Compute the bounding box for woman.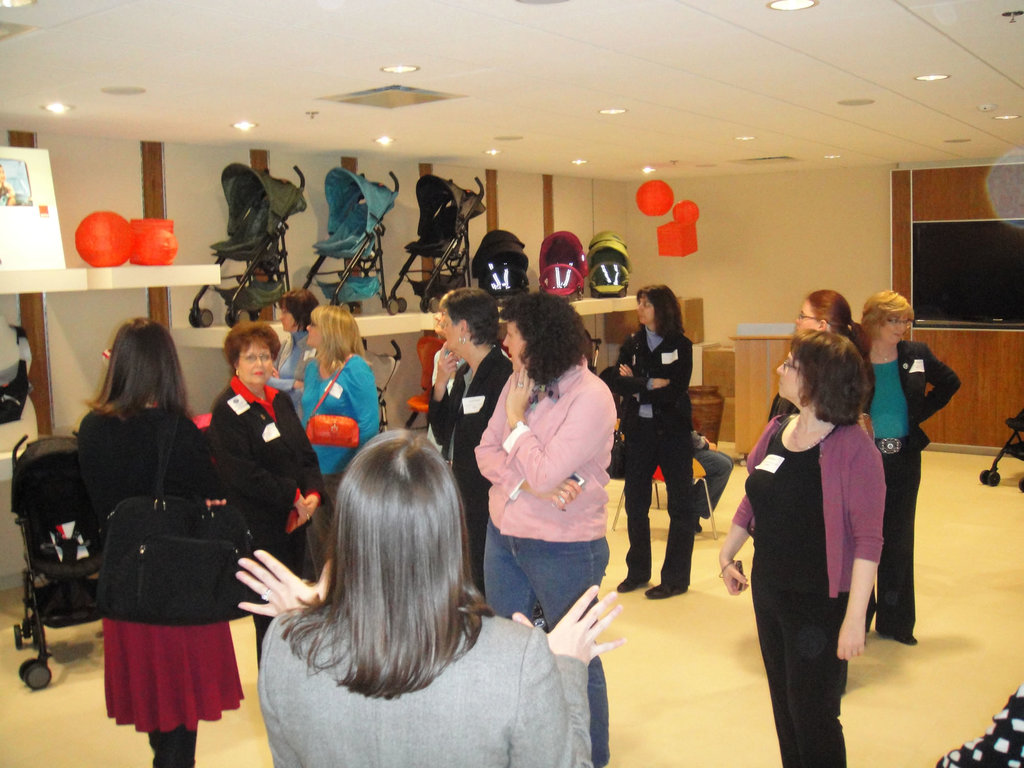
BBox(613, 285, 694, 598).
